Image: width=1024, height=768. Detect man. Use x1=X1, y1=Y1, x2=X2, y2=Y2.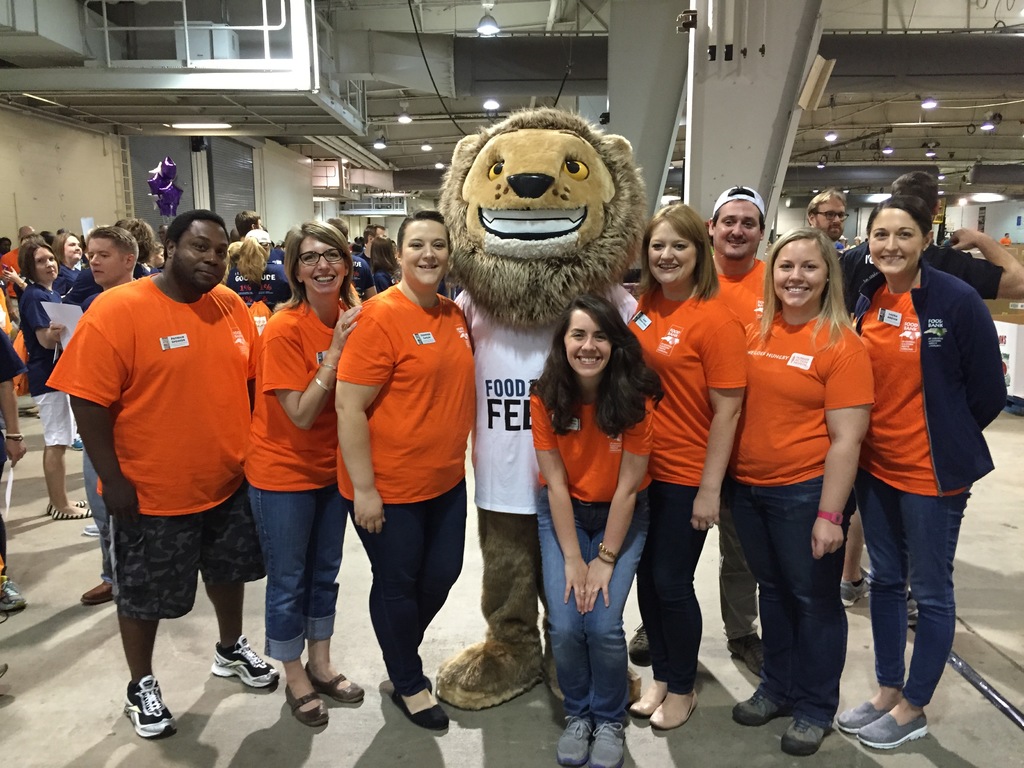
x1=326, y1=214, x2=378, y2=305.
